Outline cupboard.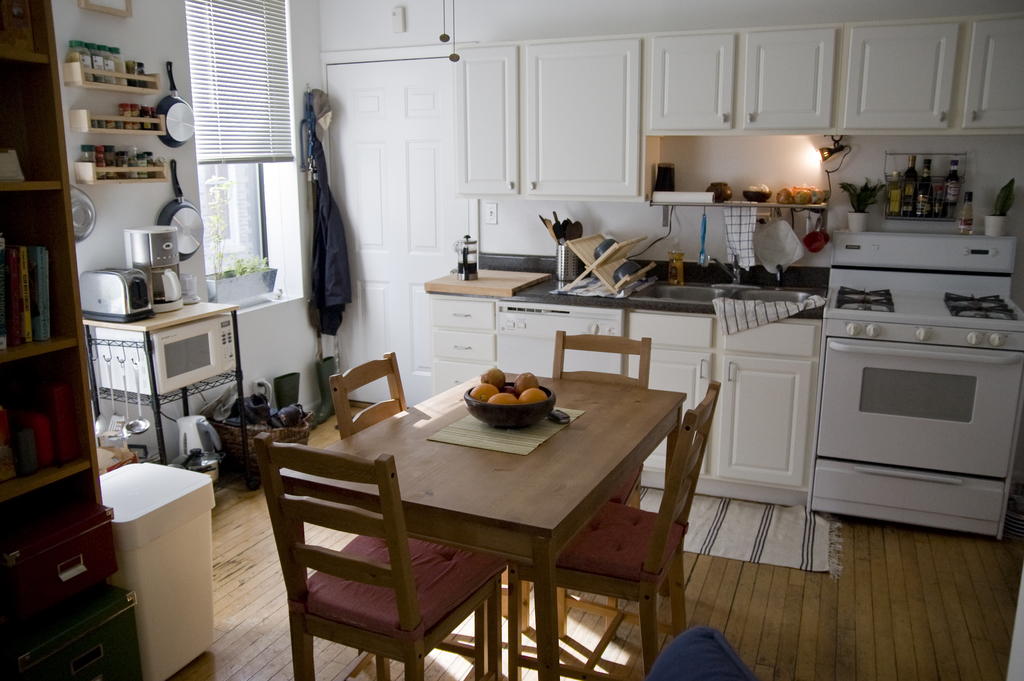
Outline: 417,284,808,511.
